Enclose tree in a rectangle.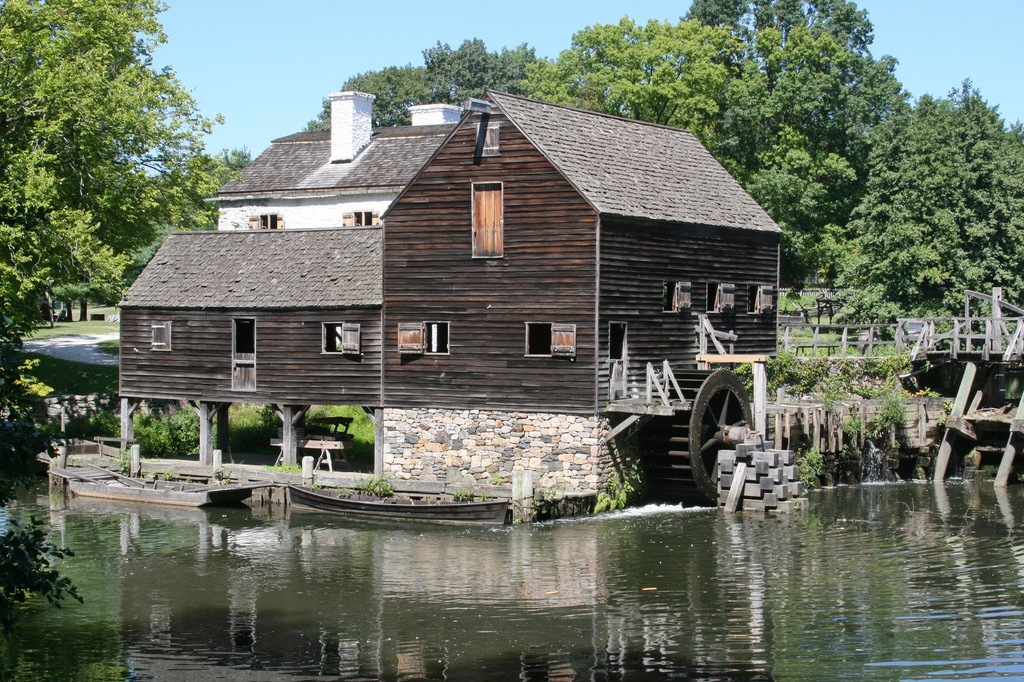
0, 0, 237, 331.
